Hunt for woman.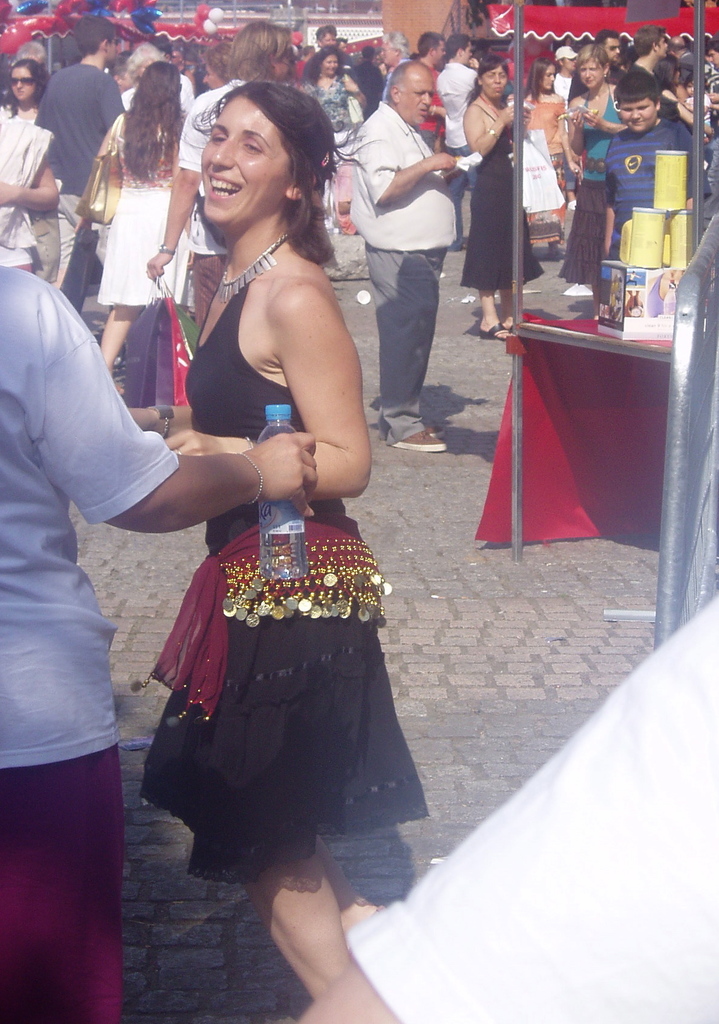
Hunted down at rect(95, 67, 191, 378).
